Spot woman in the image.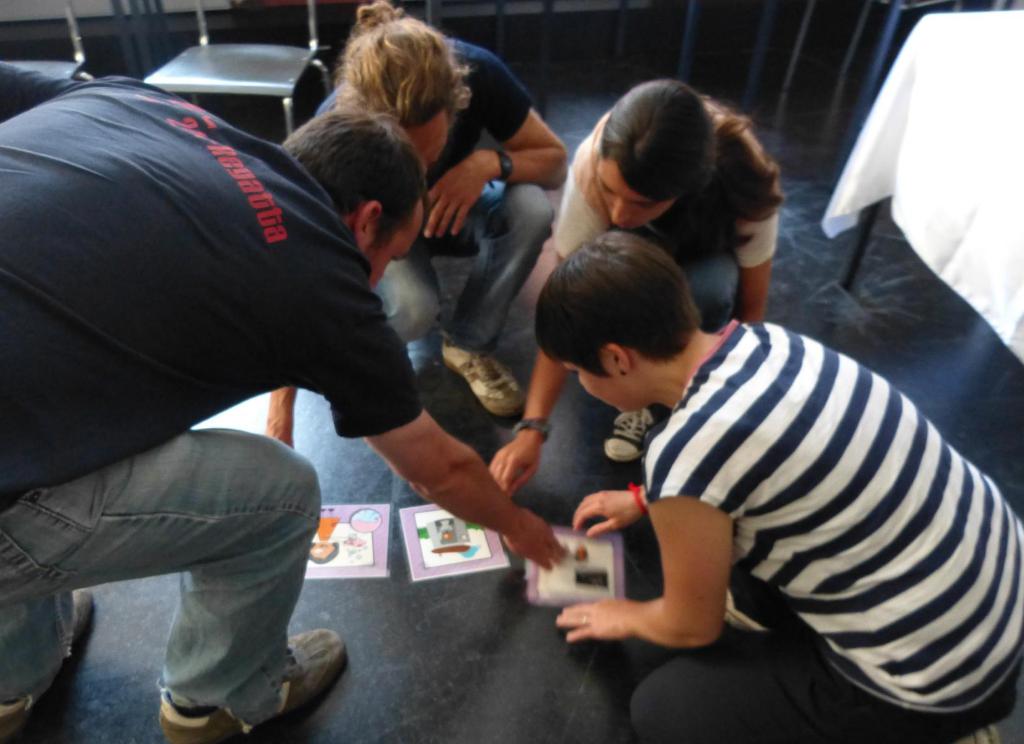
woman found at (262,1,572,455).
